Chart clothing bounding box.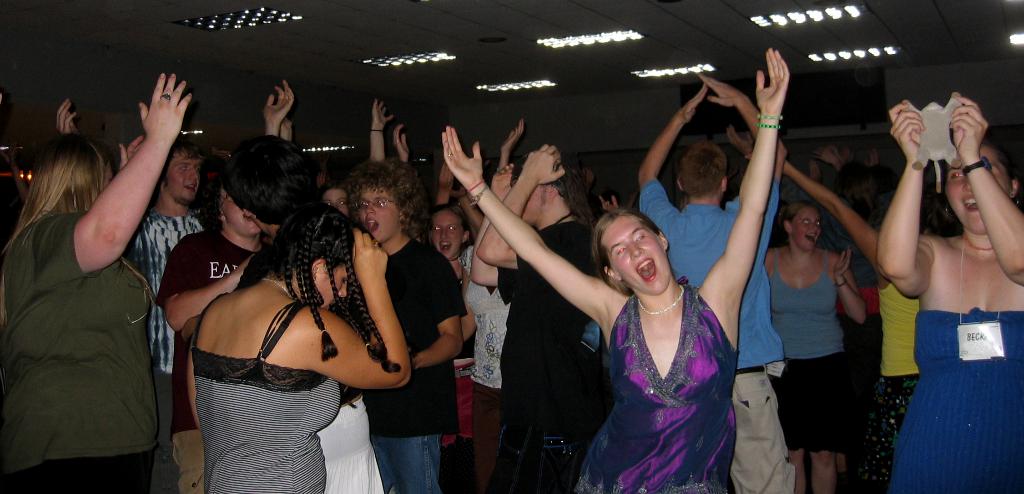
Charted: bbox=(637, 177, 793, 493).
